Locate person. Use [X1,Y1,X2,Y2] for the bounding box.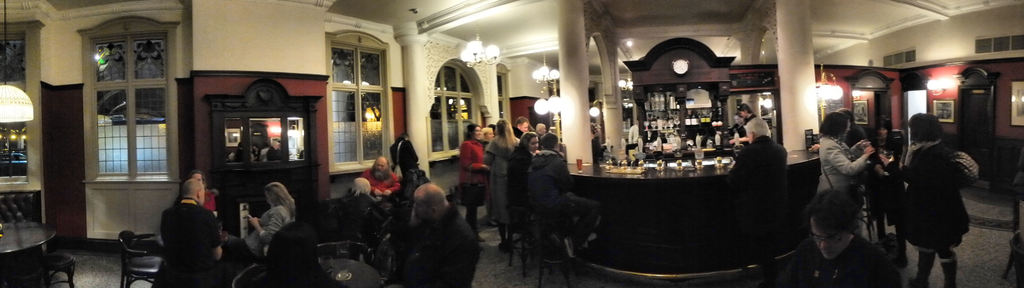
[509,131,538,232].
